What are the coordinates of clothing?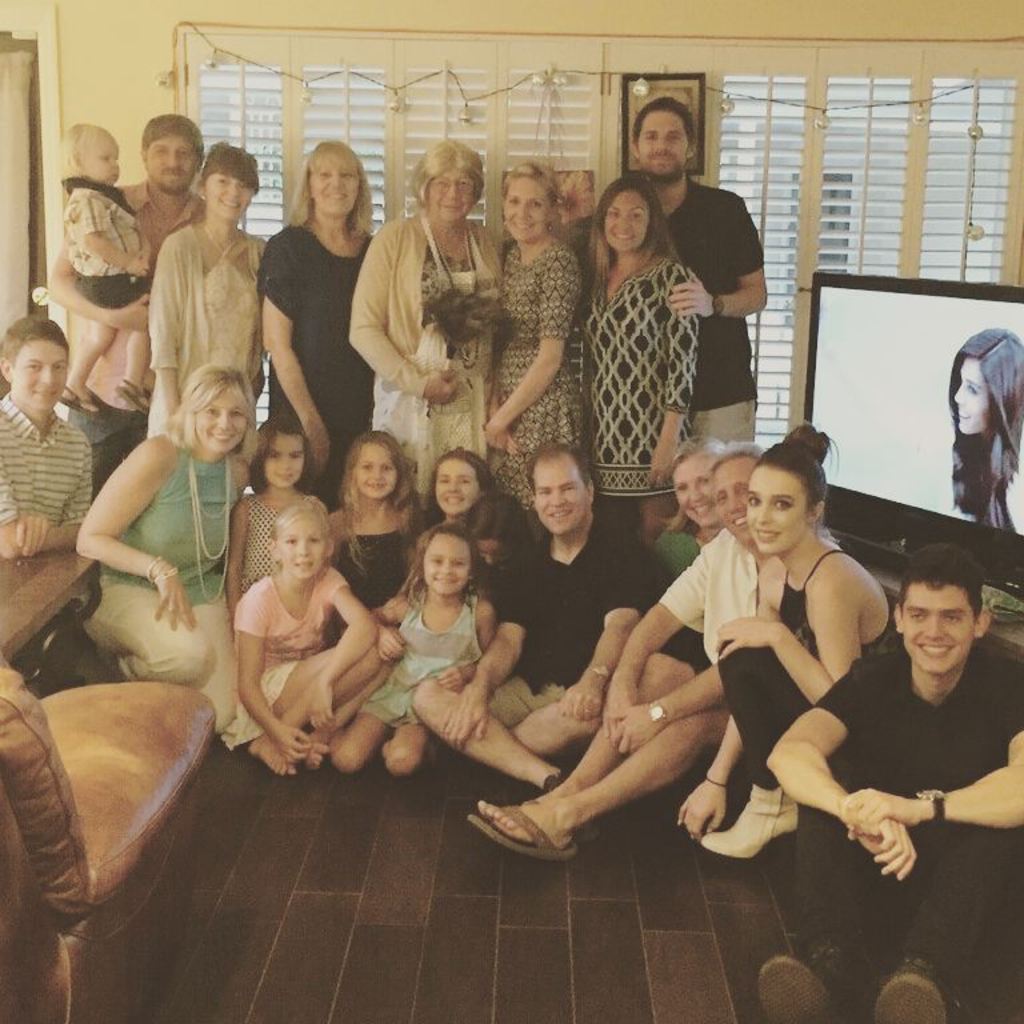
<box>667,516,756,728</box>.
